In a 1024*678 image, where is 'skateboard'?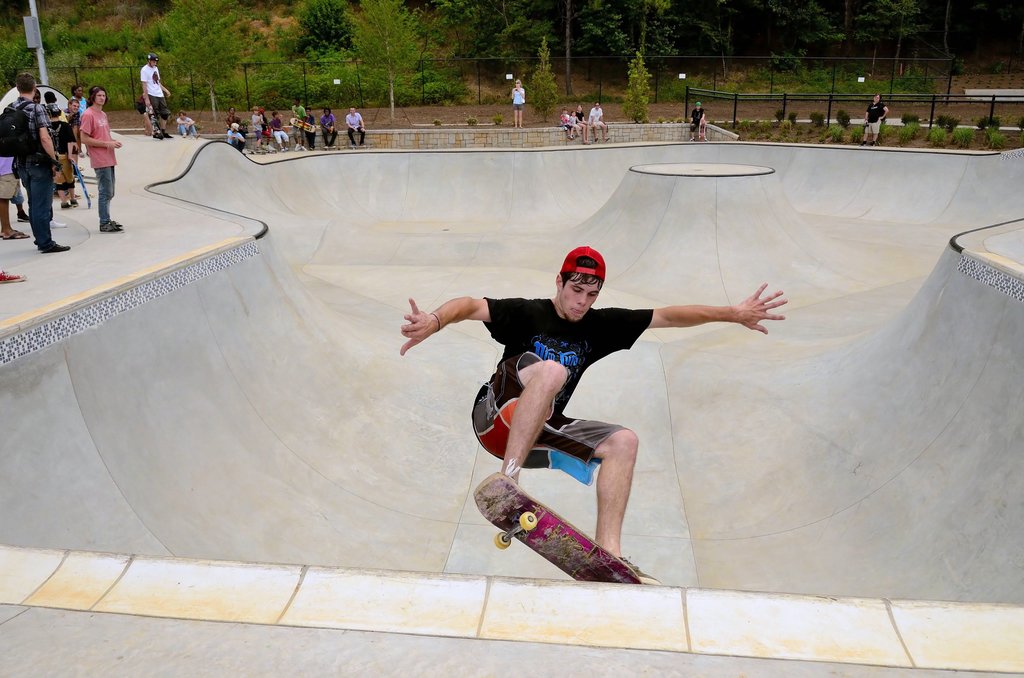
(72,167,98,209).
